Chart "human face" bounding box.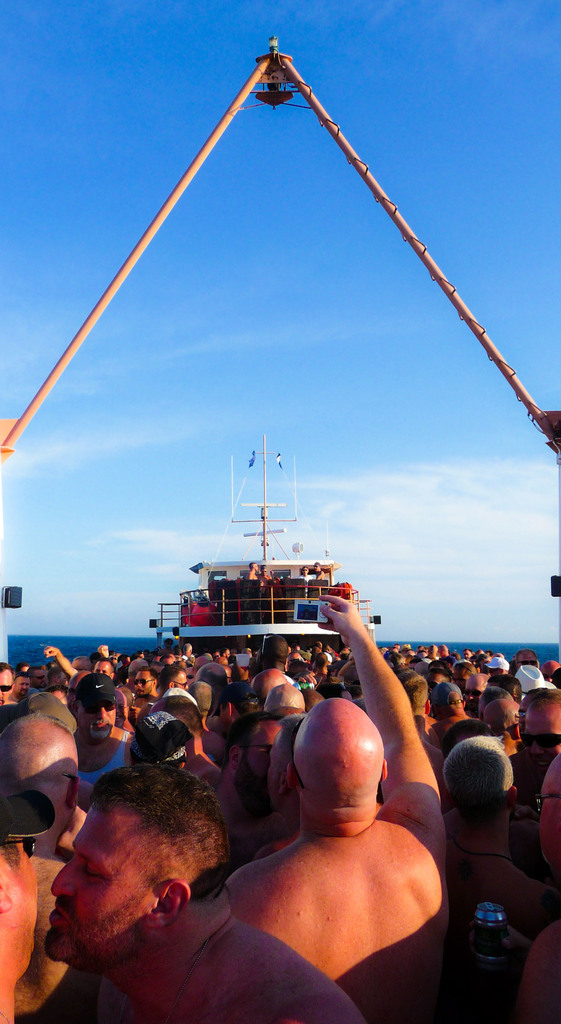
Charted: 316, 566, 318, 571.
